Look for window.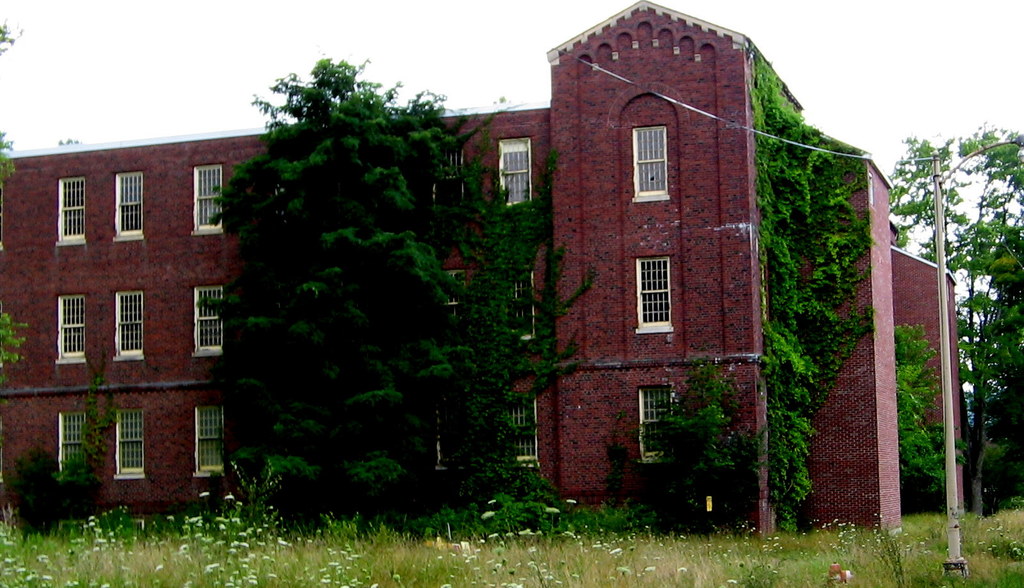
Found: (118, 288, 145, 357).
